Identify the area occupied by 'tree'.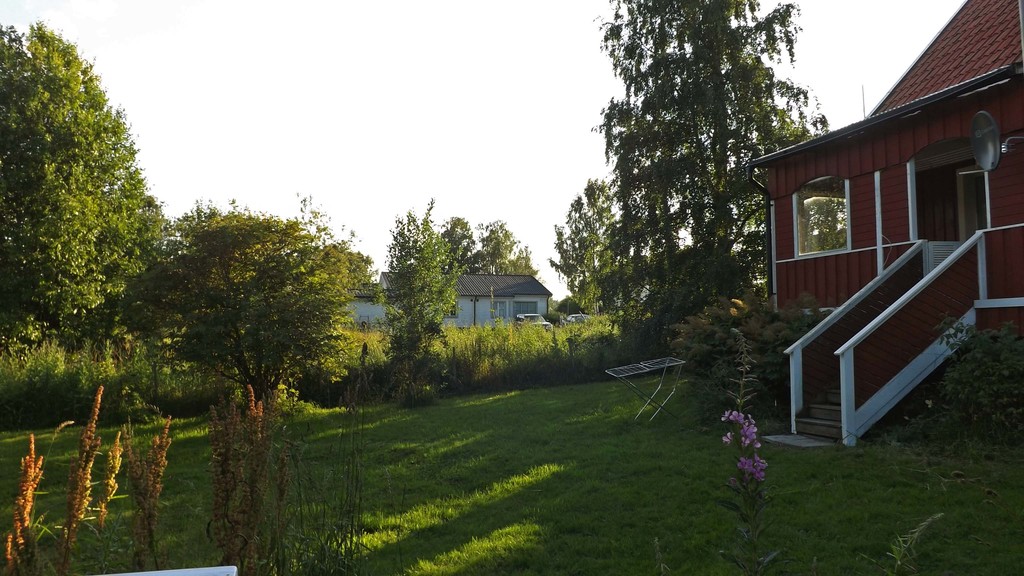
Area: box=[5, 15, 180, 376].
